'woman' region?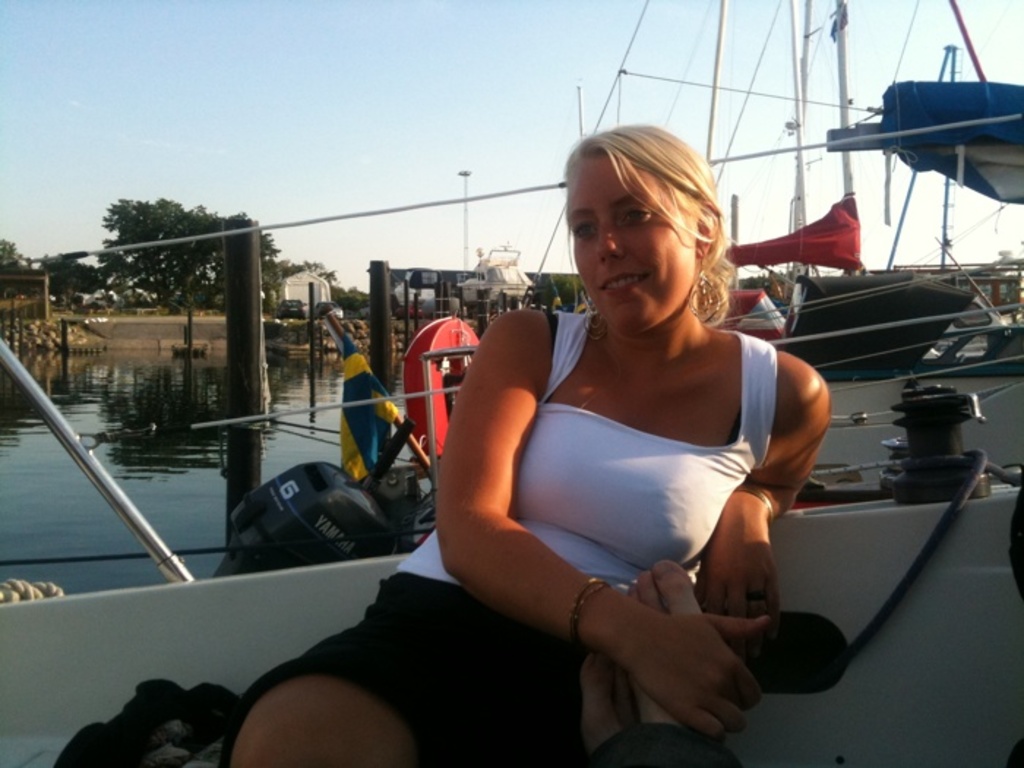
{"x1": 279, "y1": 139, "x2": 829, "y2": 752}
